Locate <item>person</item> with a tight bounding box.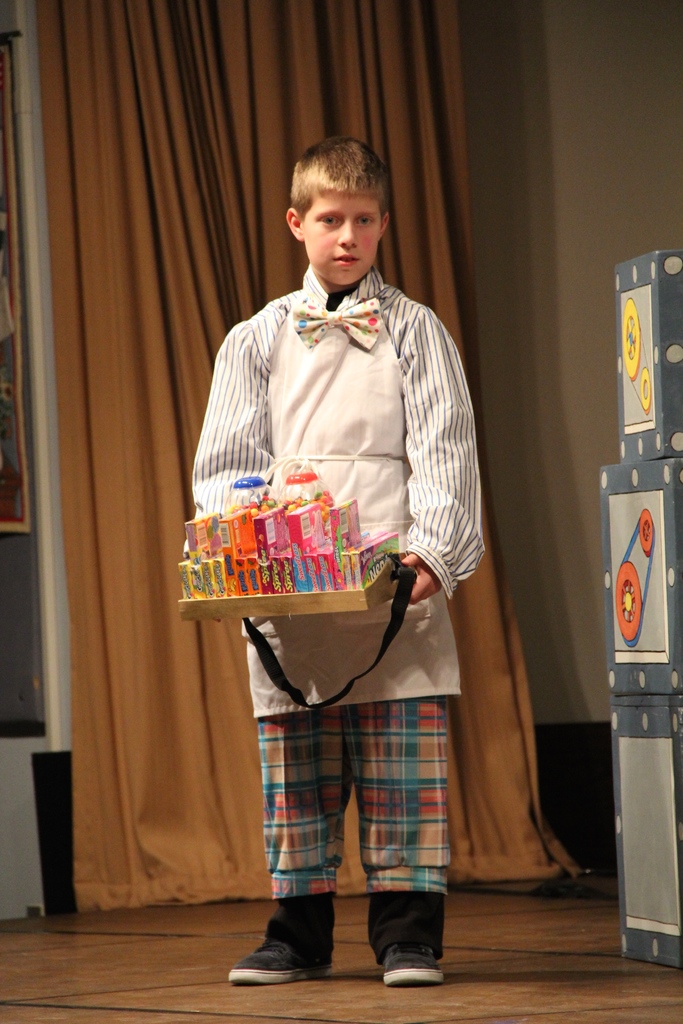
{"x1": 180, "y1": 140, "x2": 481, "y2": 979}.
